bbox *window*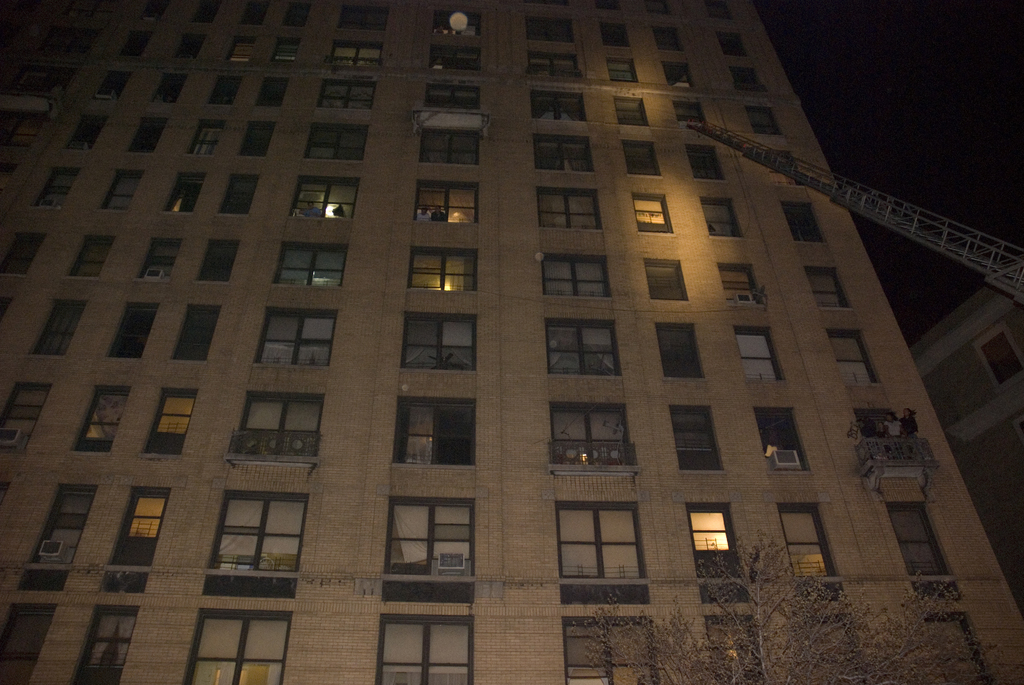
{"x1": 273, "y1": 37, "x2": 308, "y2": 66}
